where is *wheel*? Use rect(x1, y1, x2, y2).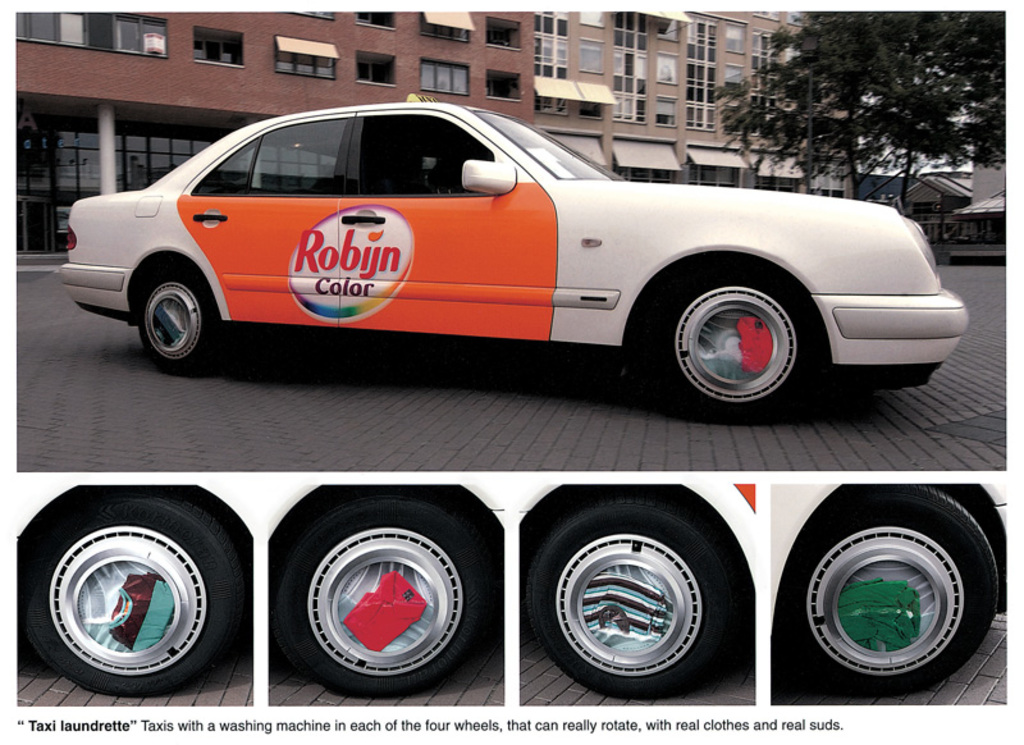
rect(772, 480, 1004, 700).
